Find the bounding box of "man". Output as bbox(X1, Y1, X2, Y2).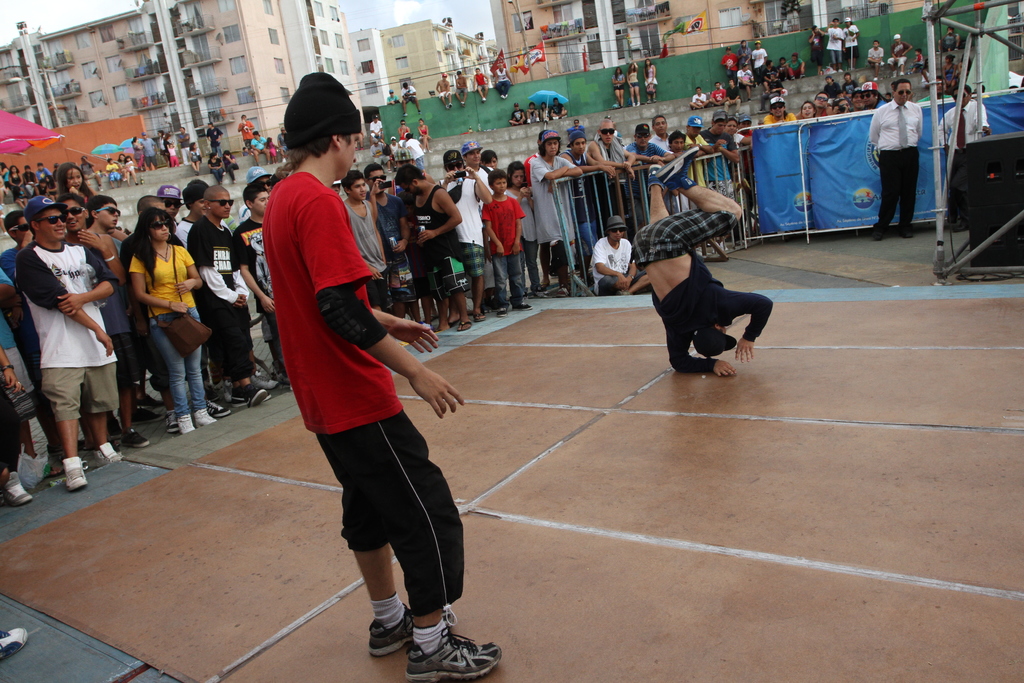
bbox(369, 114, 382, 136).
